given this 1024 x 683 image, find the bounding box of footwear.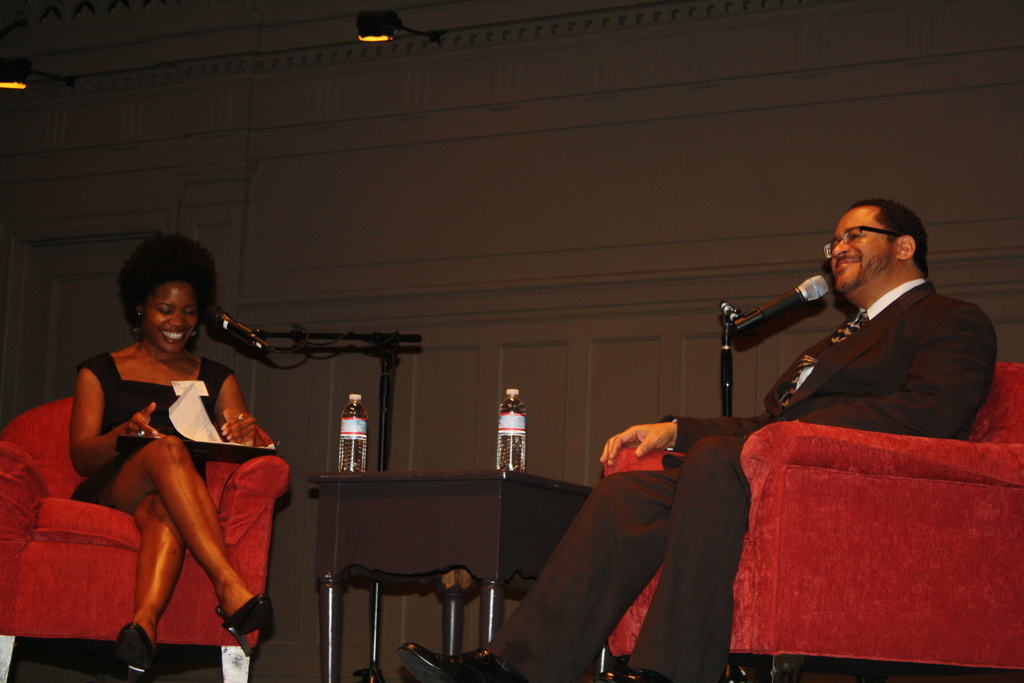
l=397, t=643, r=519, b=682.
